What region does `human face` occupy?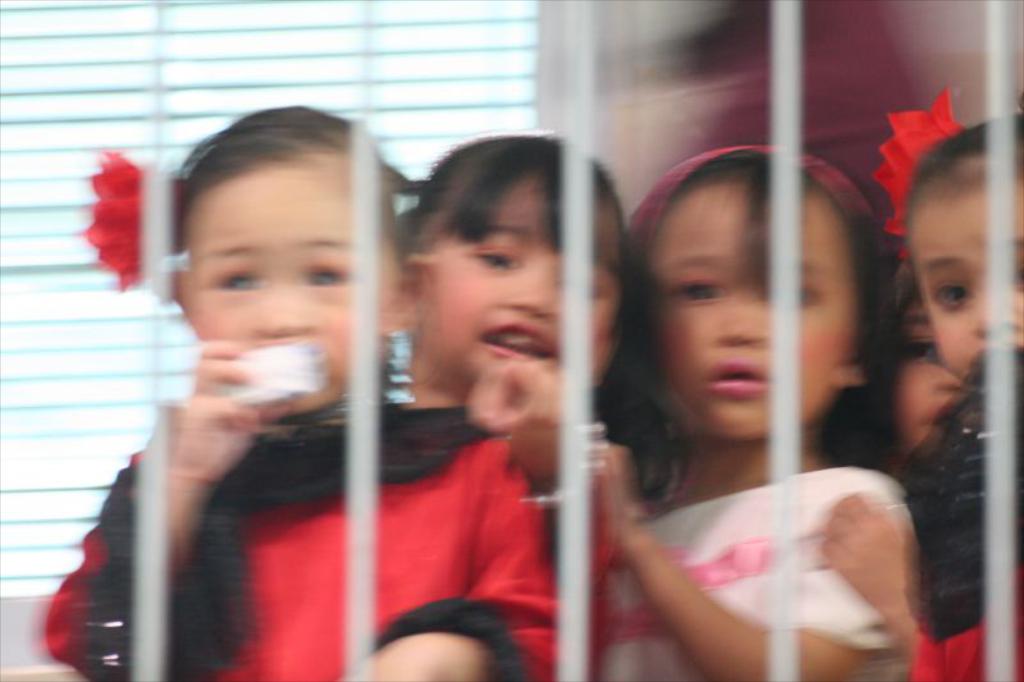
bbox(189, 159, 398, 409).
